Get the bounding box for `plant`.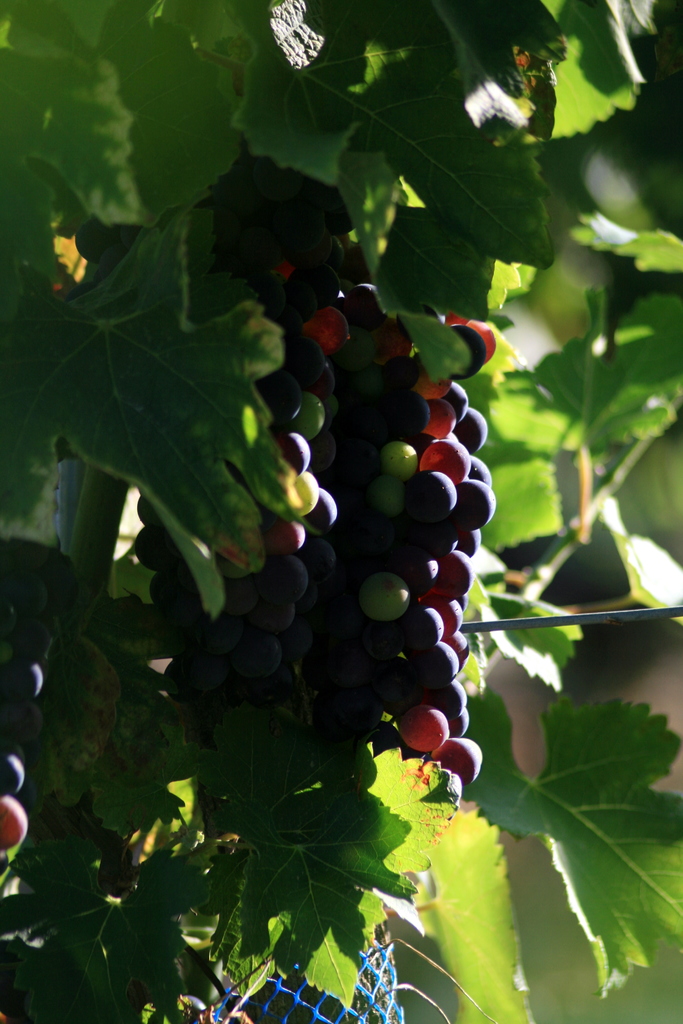
detection(0, 0, 682, 1023).
